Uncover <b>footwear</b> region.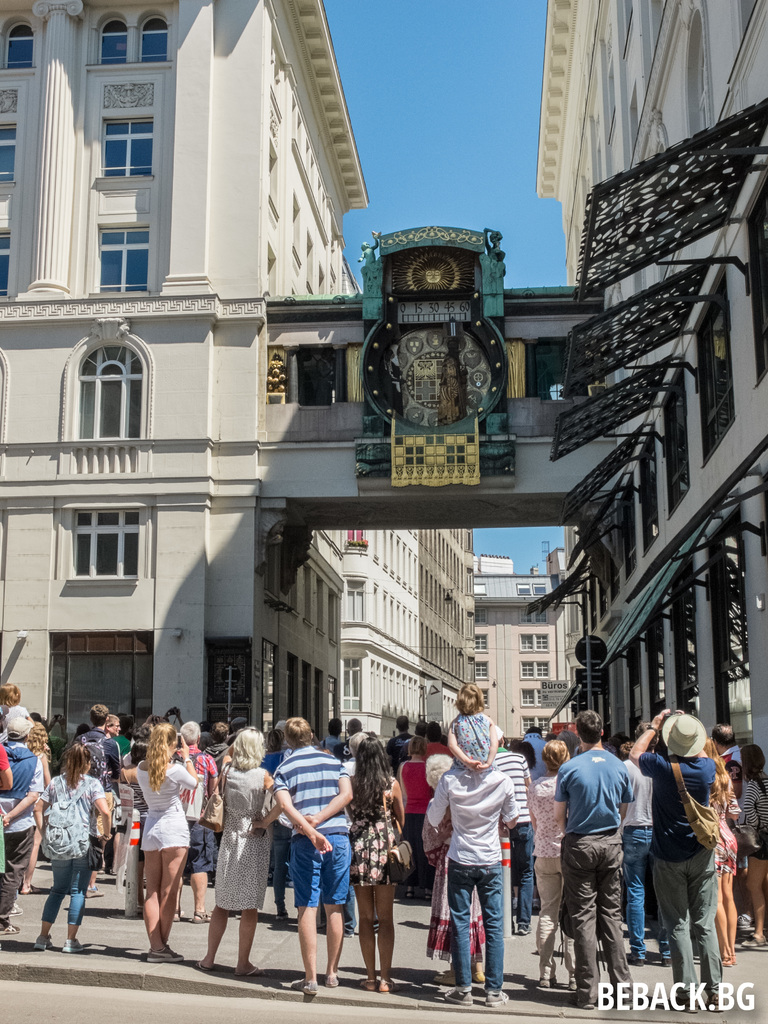
Uncovered: bbox=(381, 981, 397, 993).
